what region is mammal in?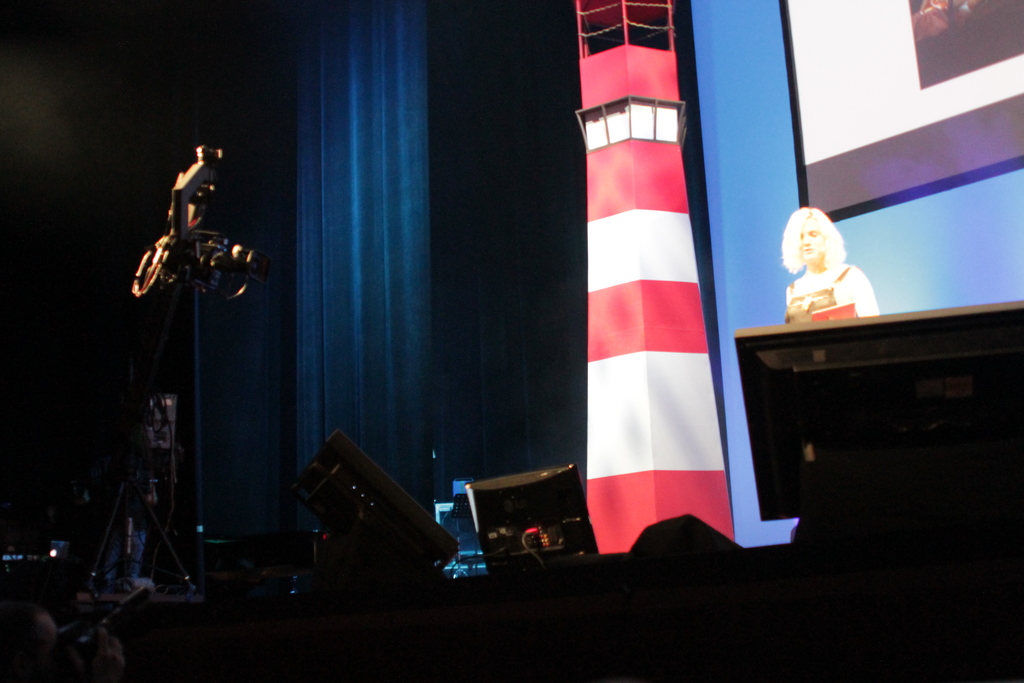
bbox=[0, 557, 84, 682].
